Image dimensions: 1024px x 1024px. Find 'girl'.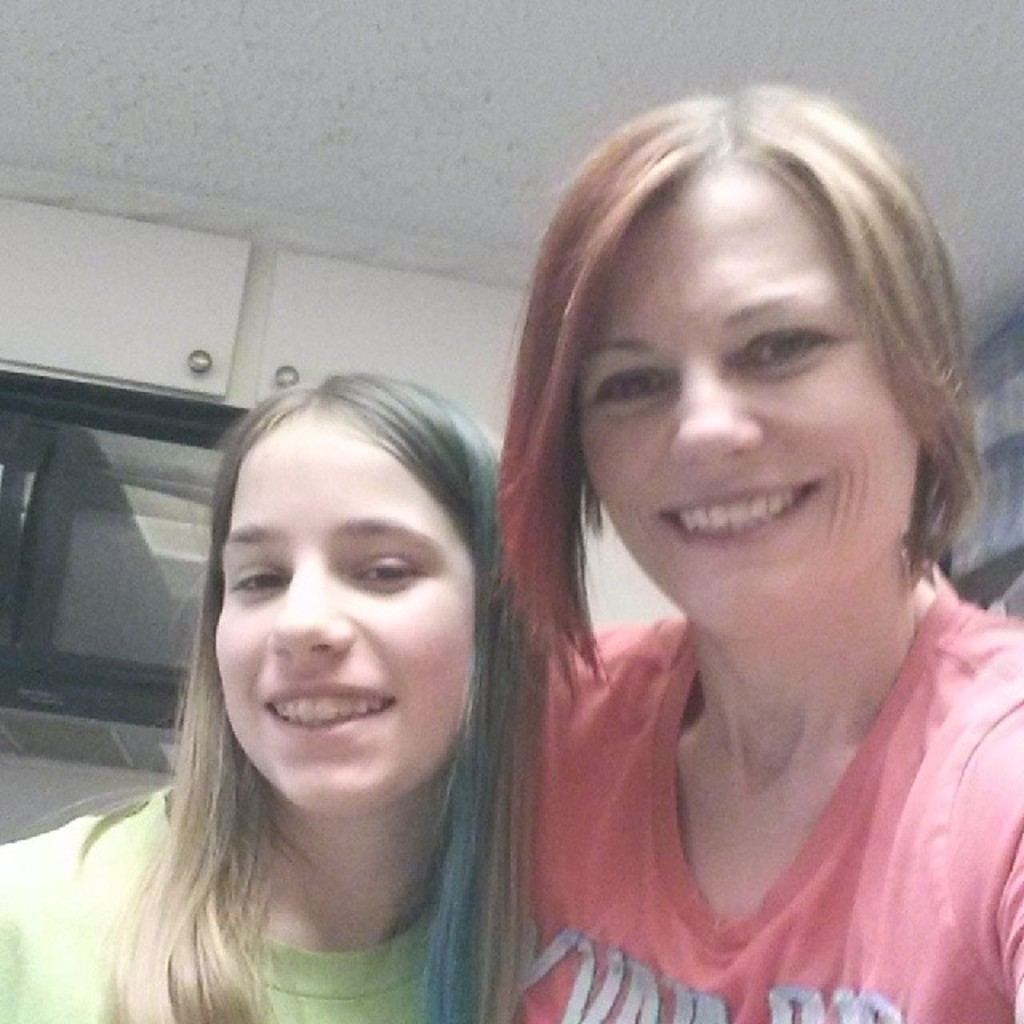
0/362/502/1022.
